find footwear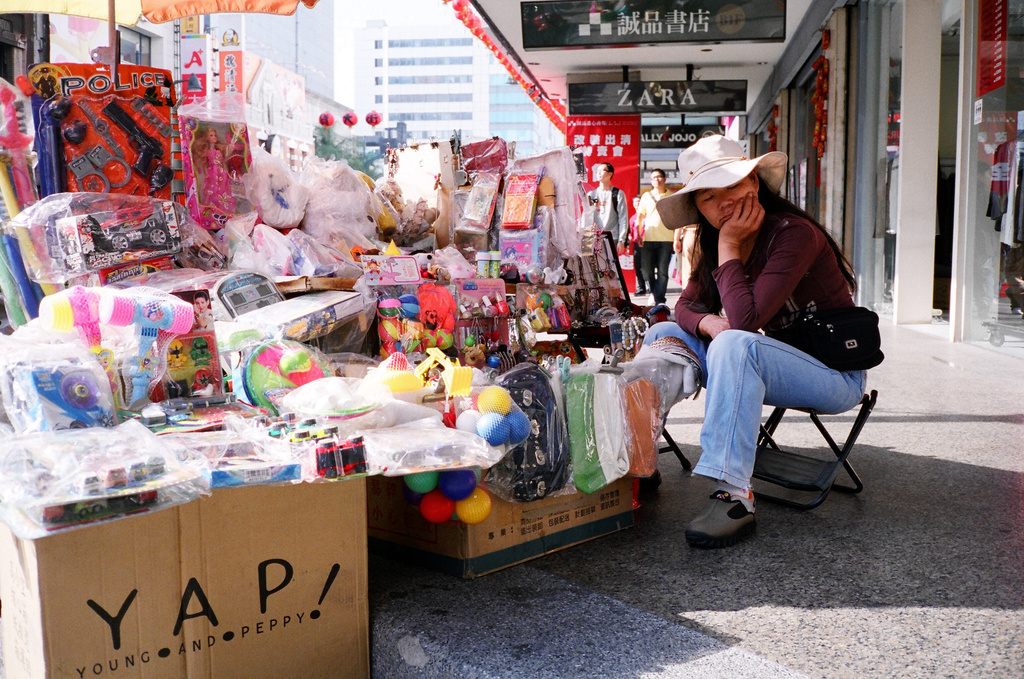
662/303/671/312
